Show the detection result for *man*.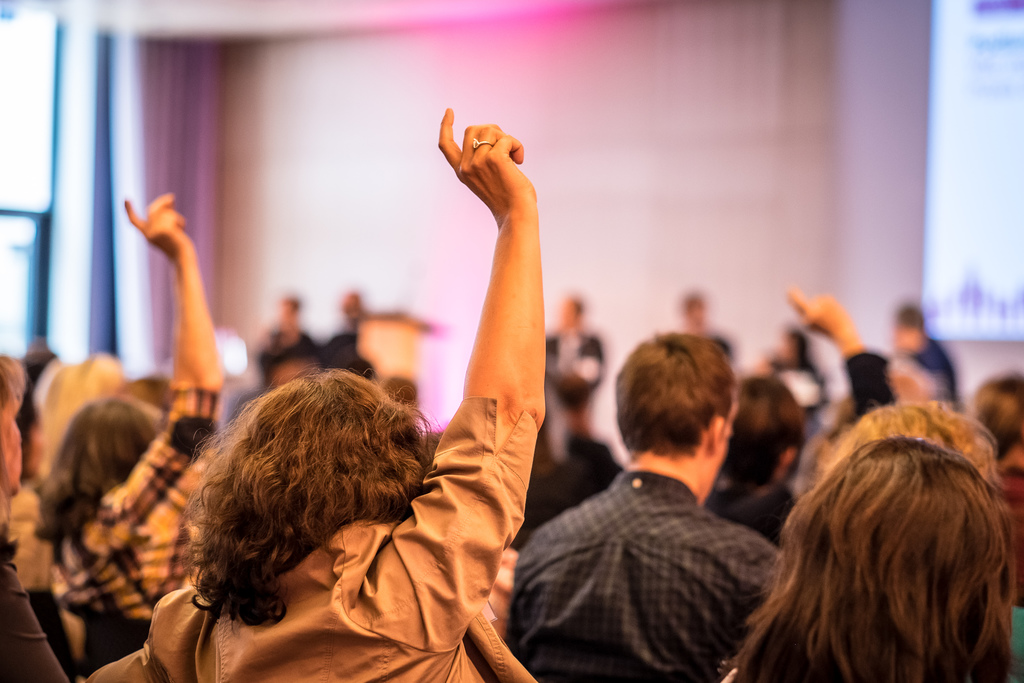
x1=333 y1=284 x2=368 y2=323.
